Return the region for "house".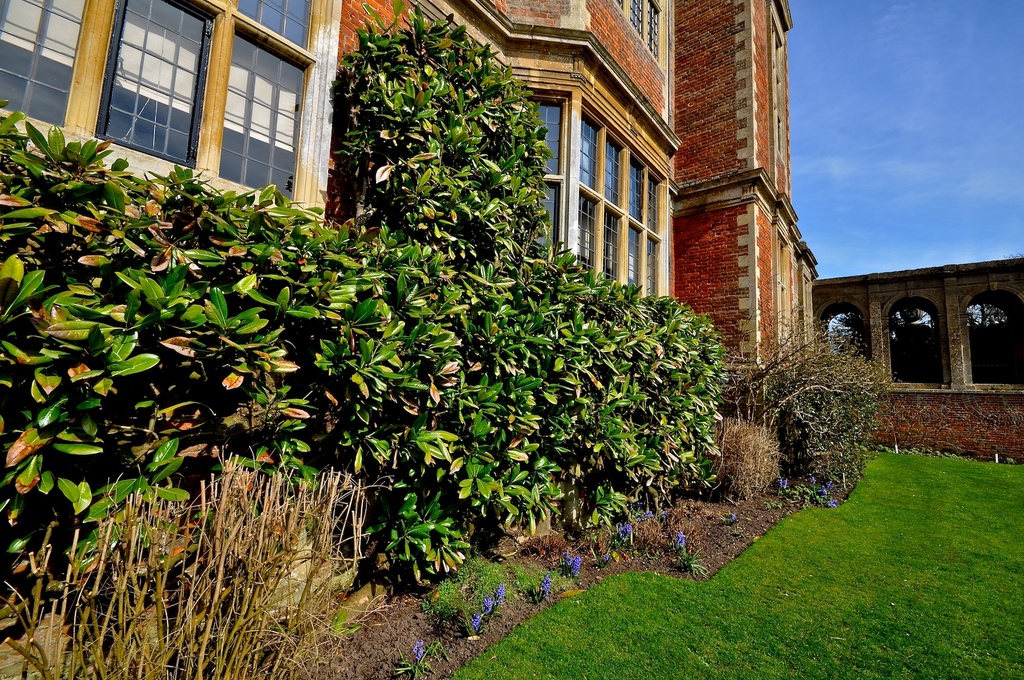
bbox=[0, 0, 1023, 457].
